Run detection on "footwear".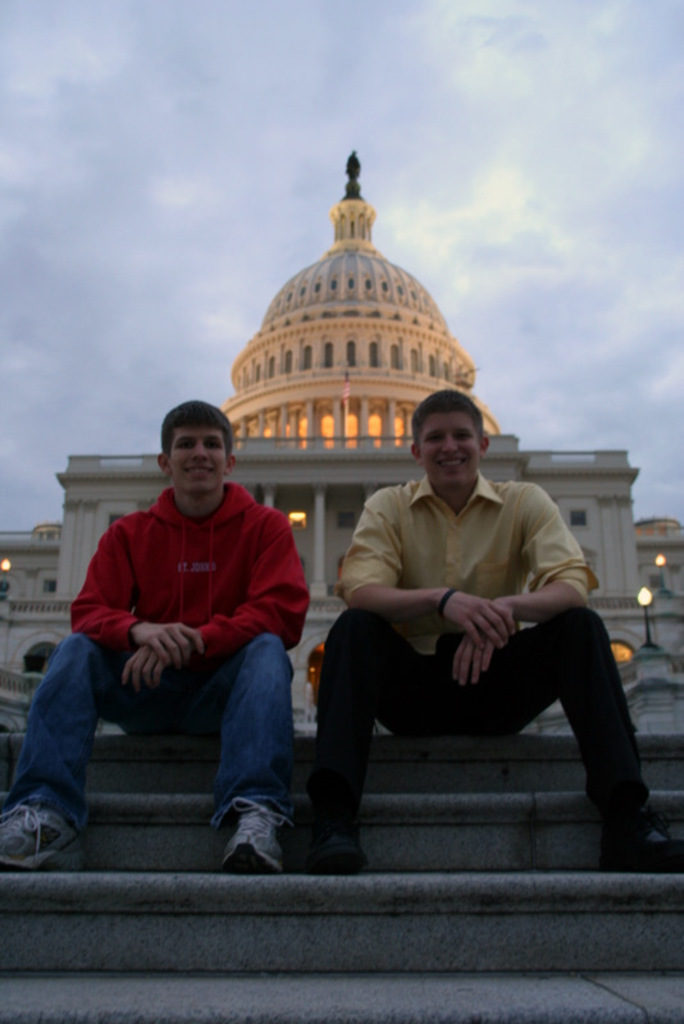
Result: <region>310, 824, 368, 876</region>.
